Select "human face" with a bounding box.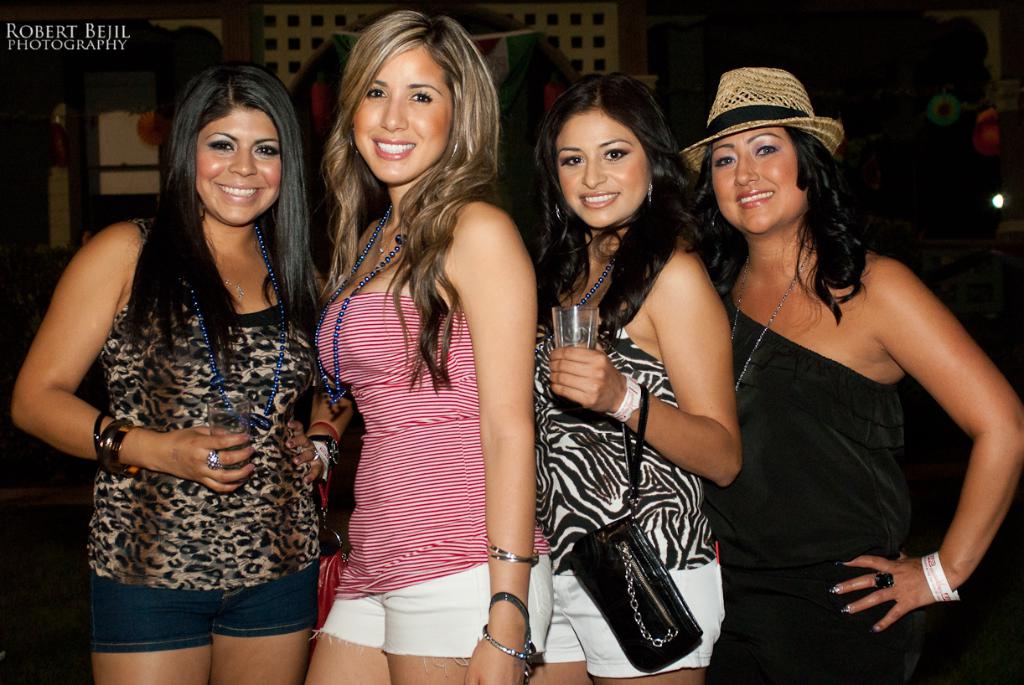
(351, 41, 455, 185).
